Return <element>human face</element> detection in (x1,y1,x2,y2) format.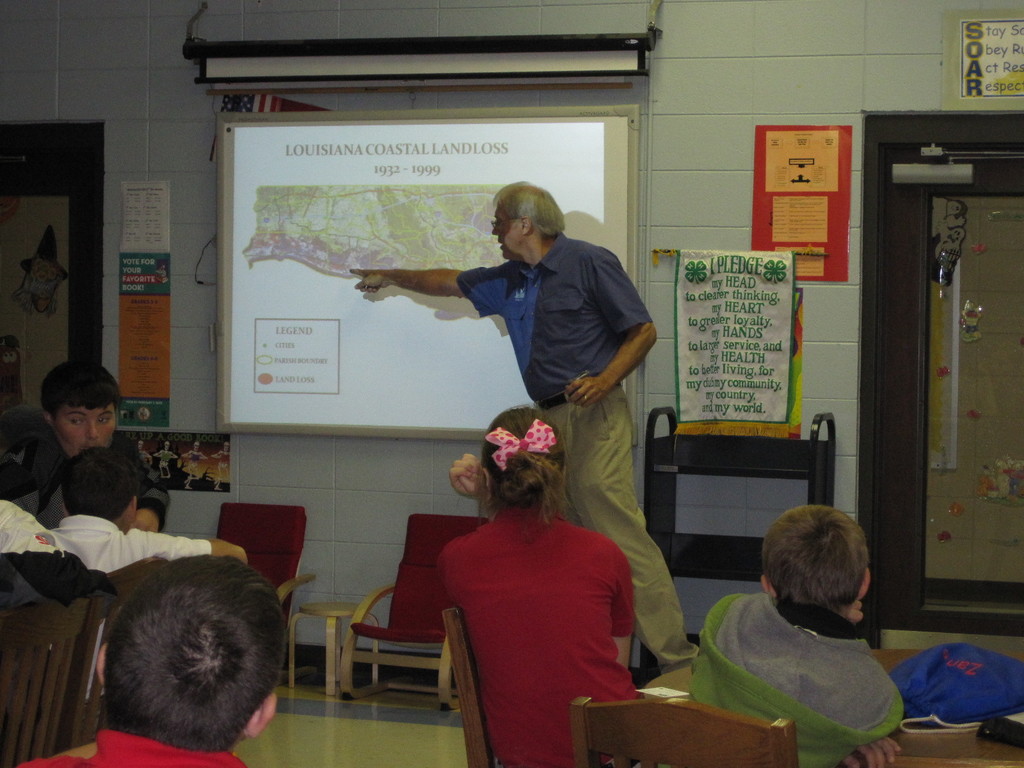
(59,401,121,458).
